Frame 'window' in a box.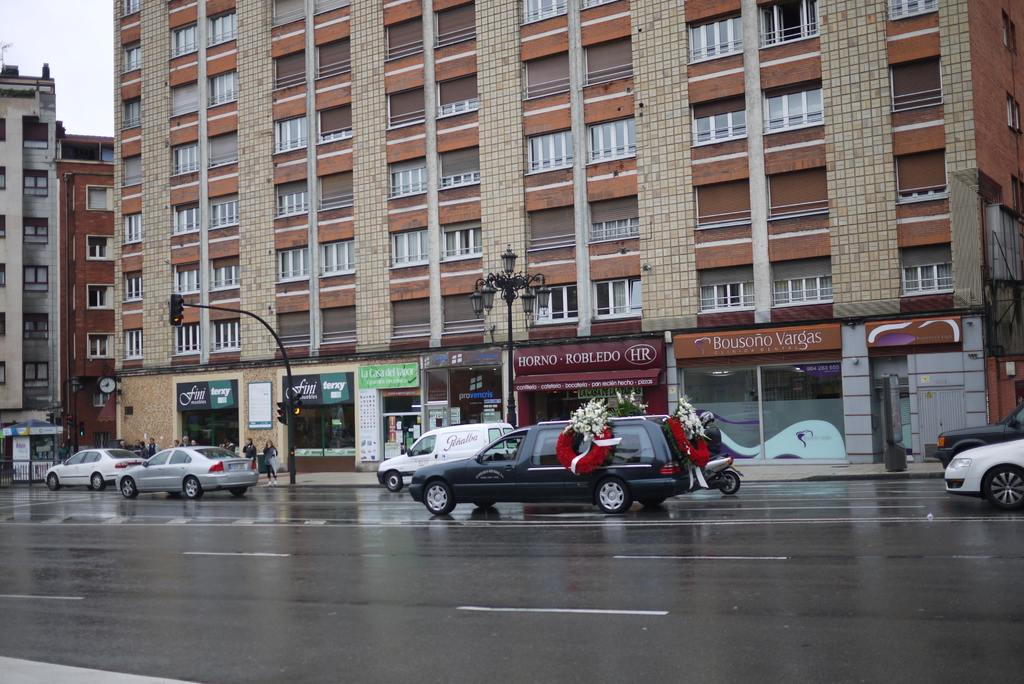
BBox(168, 21, 203, 58).
